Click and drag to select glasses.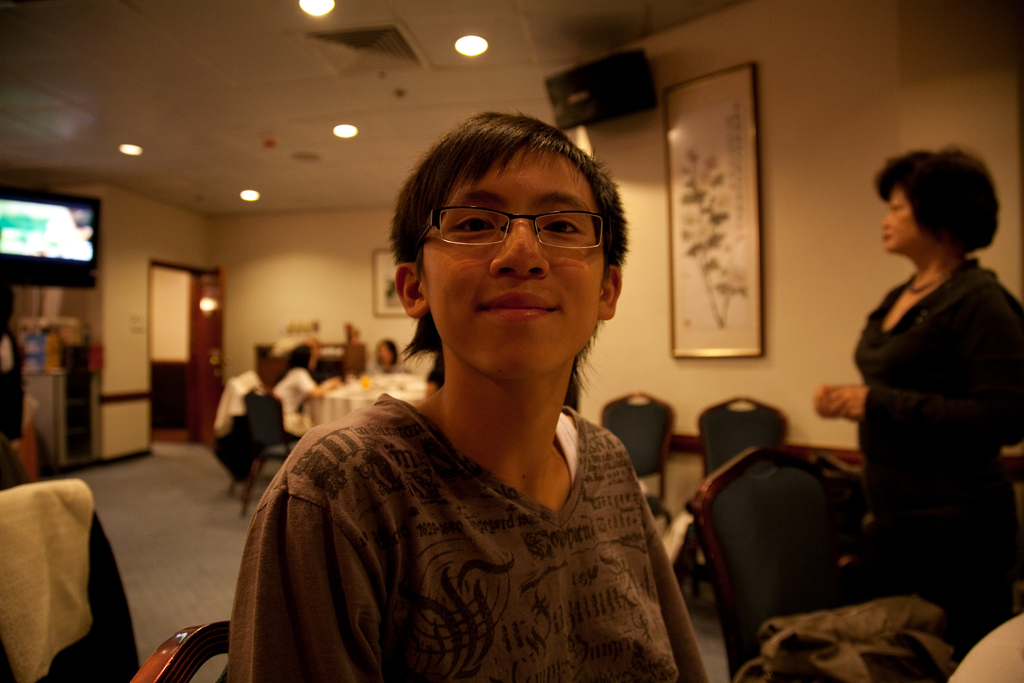
Selection: BBox(413, 208, 617, 272).
